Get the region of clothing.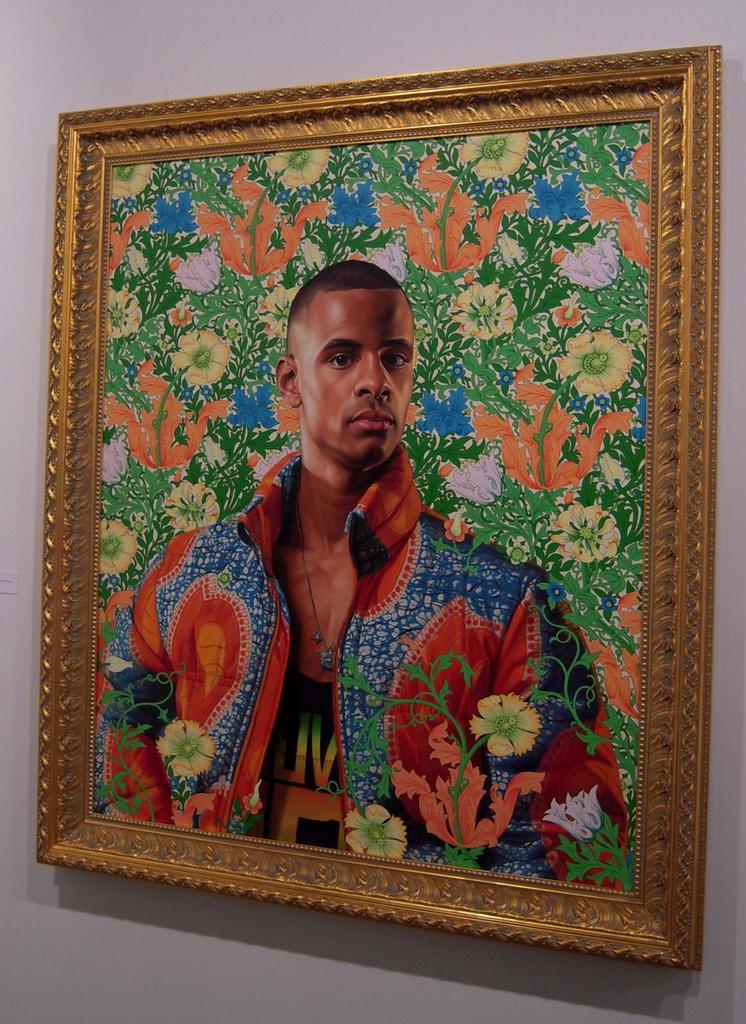
[x1=96, y1=449, x2=628, y2=883].
